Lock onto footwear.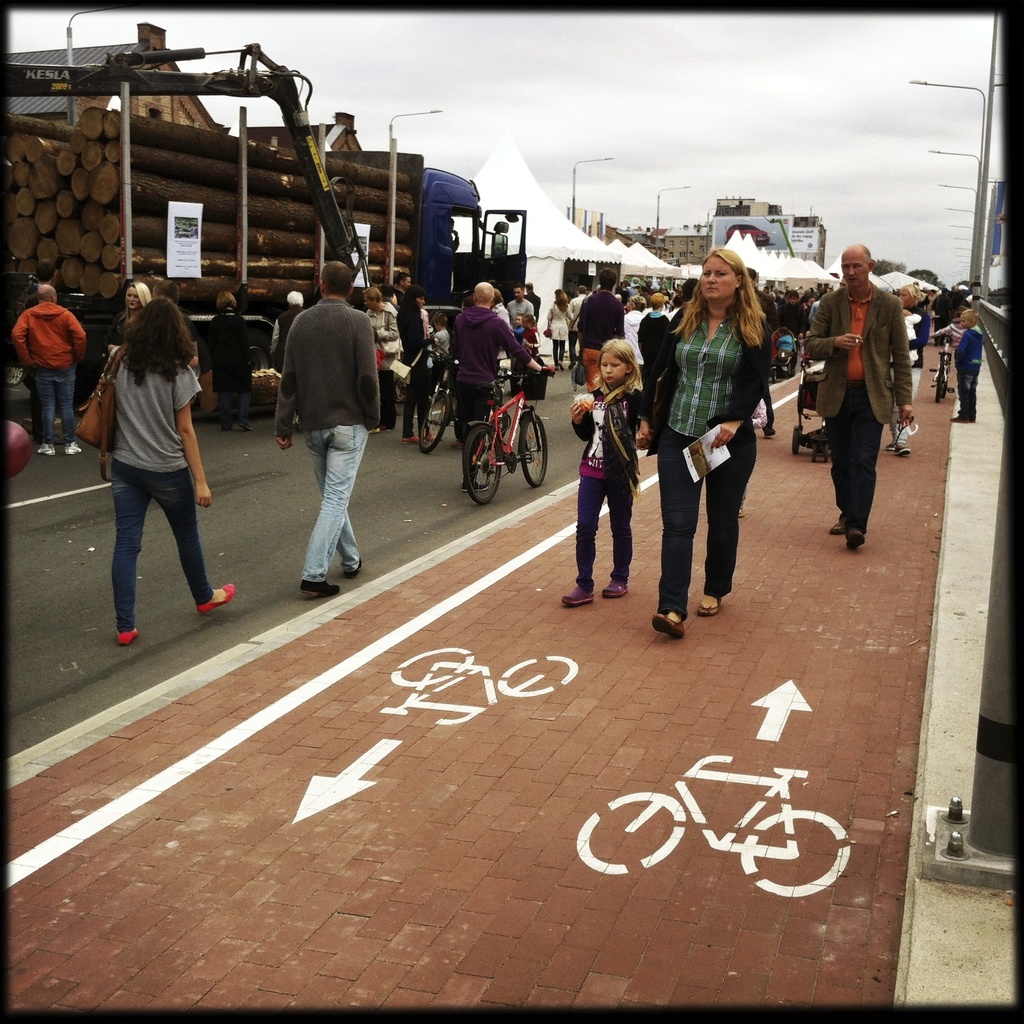
Locked: x1=562, y1=581, x2=598, y2=602.
